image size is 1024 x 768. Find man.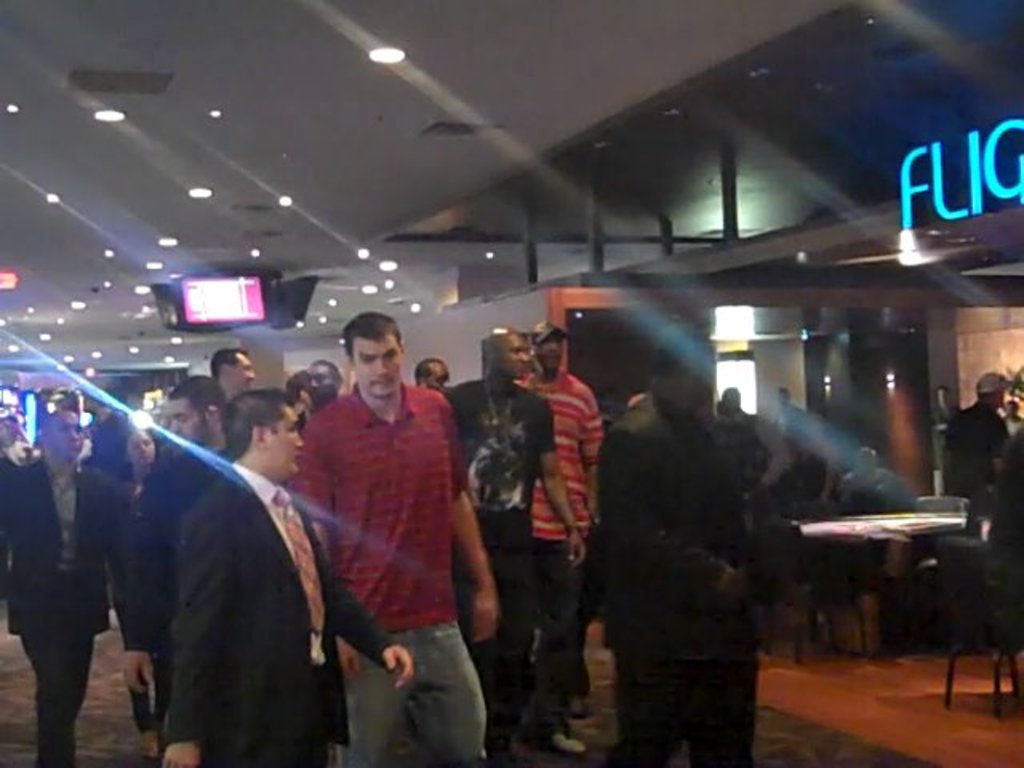
Rect(998, 395, 1022, 434).
